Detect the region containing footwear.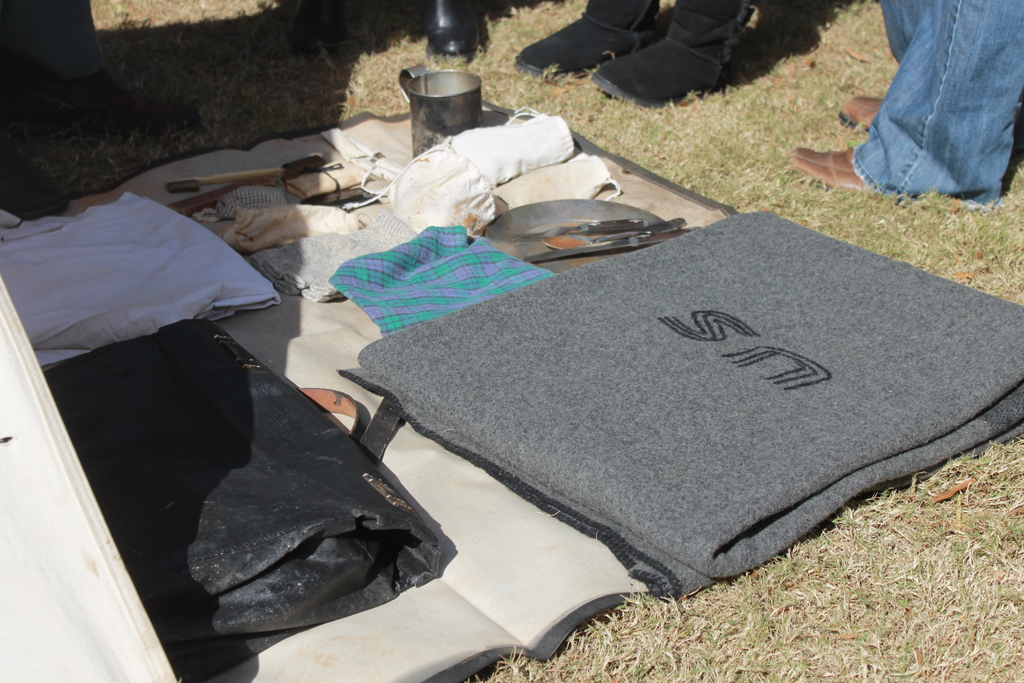
rect(790, 144, 868, 191).
